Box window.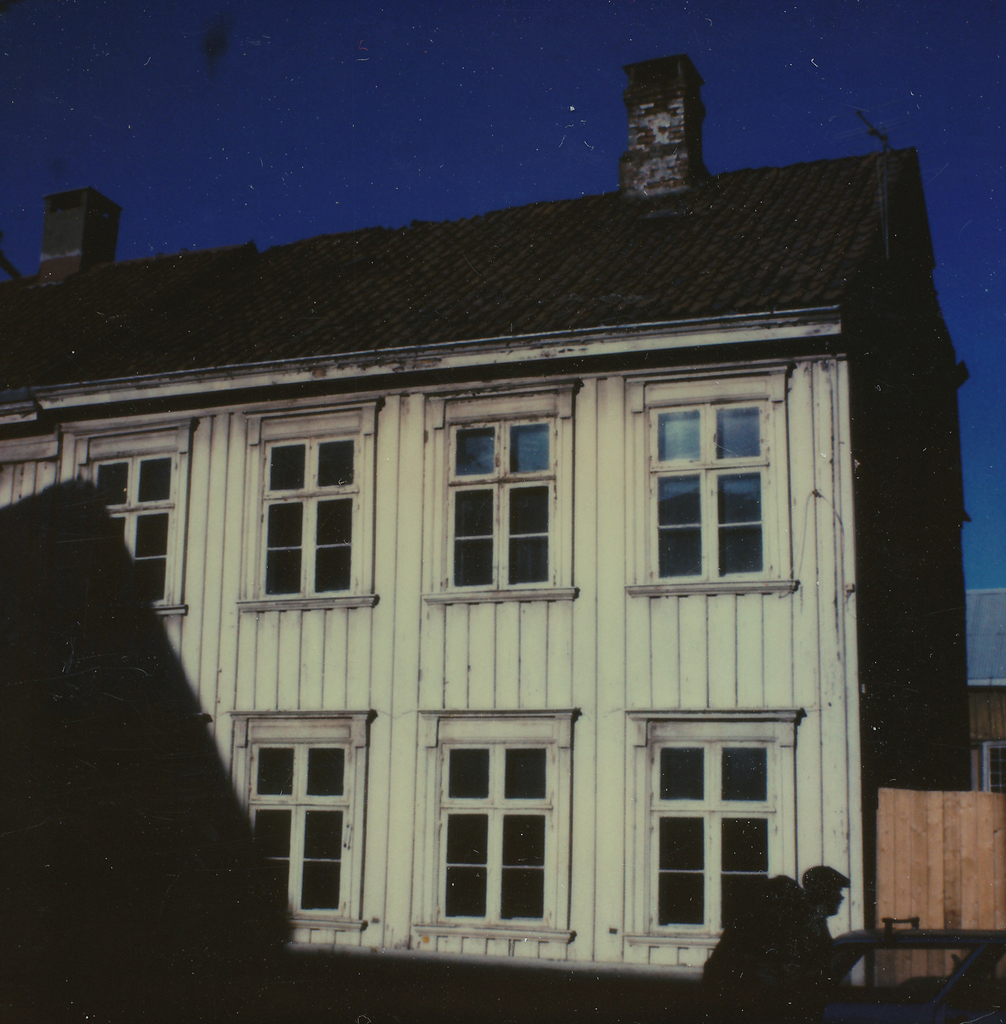
[x1=257, y1=430, x2=370, y2=600].
